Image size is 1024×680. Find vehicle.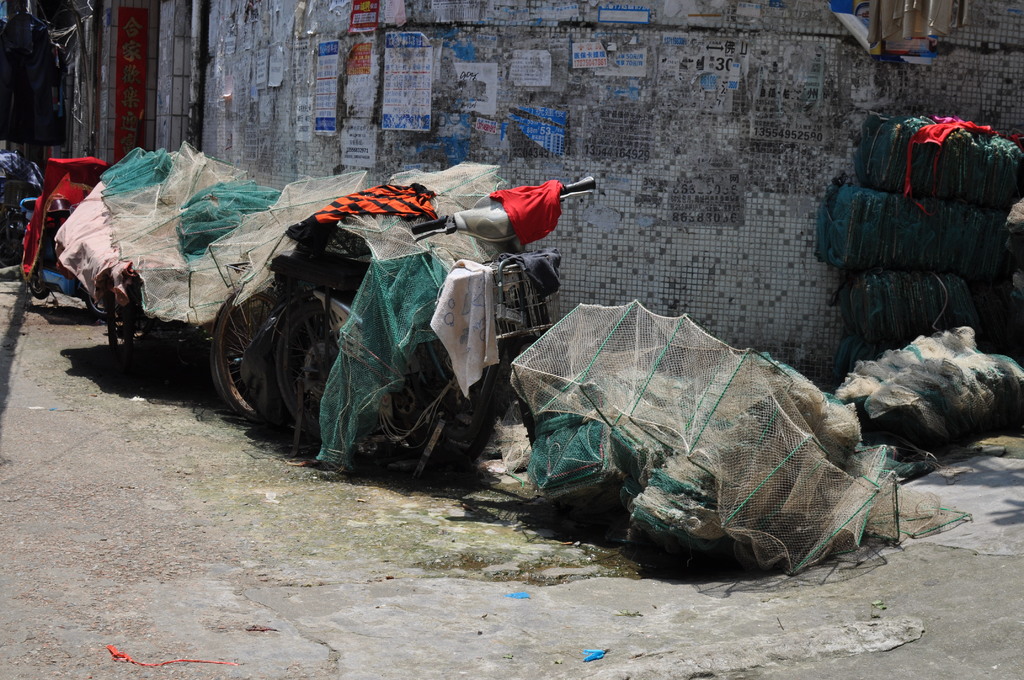
select_region(11, 158, 102, 301).
